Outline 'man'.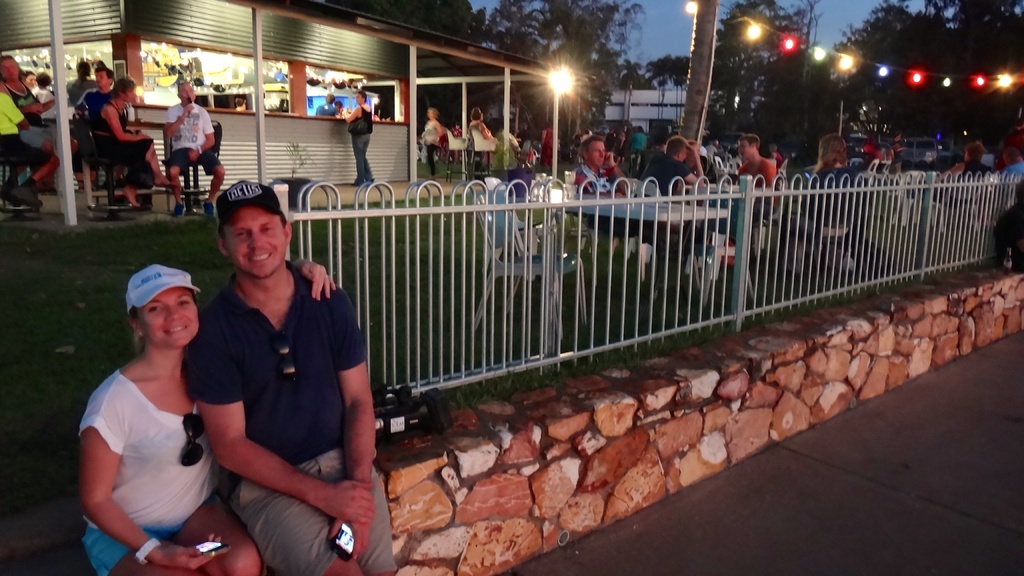
Outline: {"x1": 643, "y1": 136, "x2": 705, "y2": 198}.
